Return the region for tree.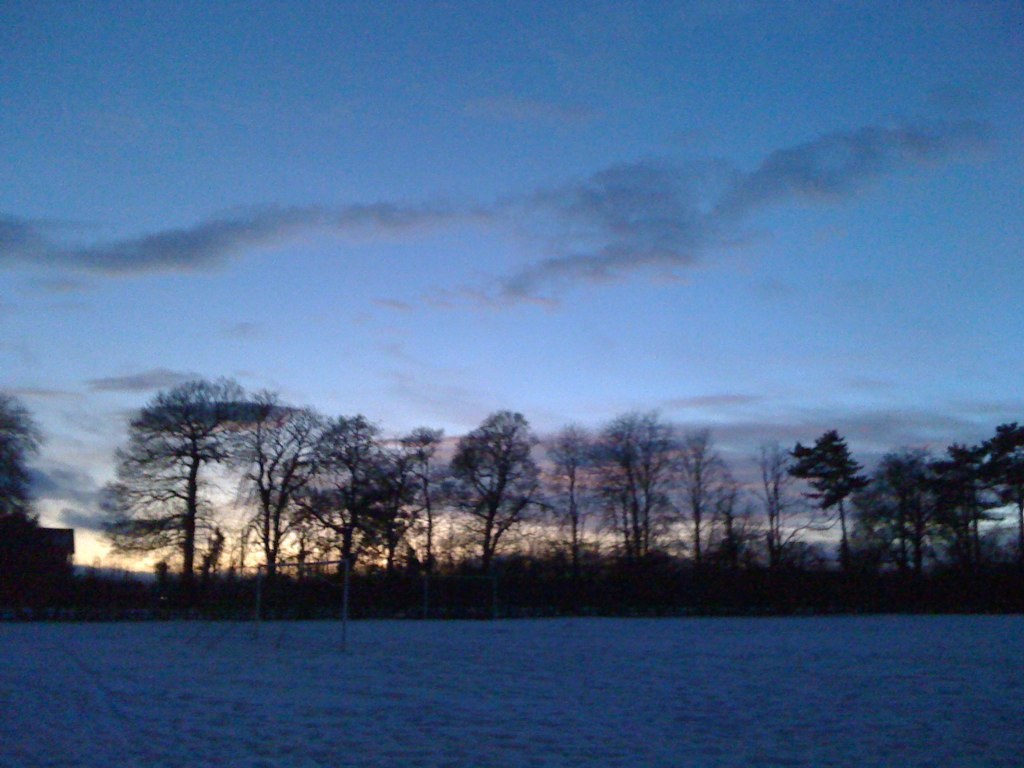
BBox(438, 383, 550, 574).
